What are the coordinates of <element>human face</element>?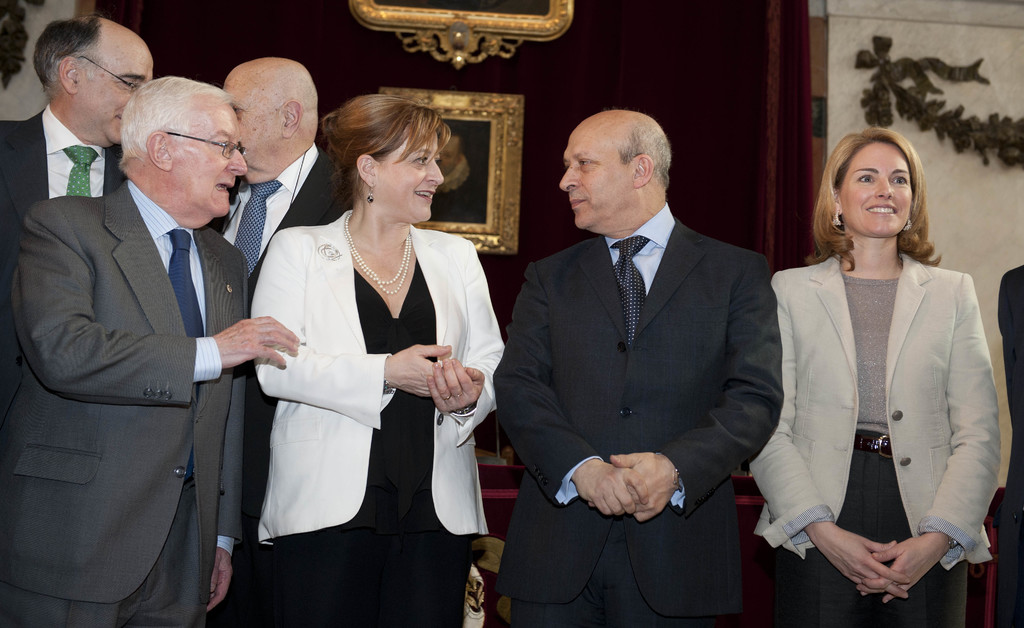
[x1=374, y1=138, x2=445, y2=225].
